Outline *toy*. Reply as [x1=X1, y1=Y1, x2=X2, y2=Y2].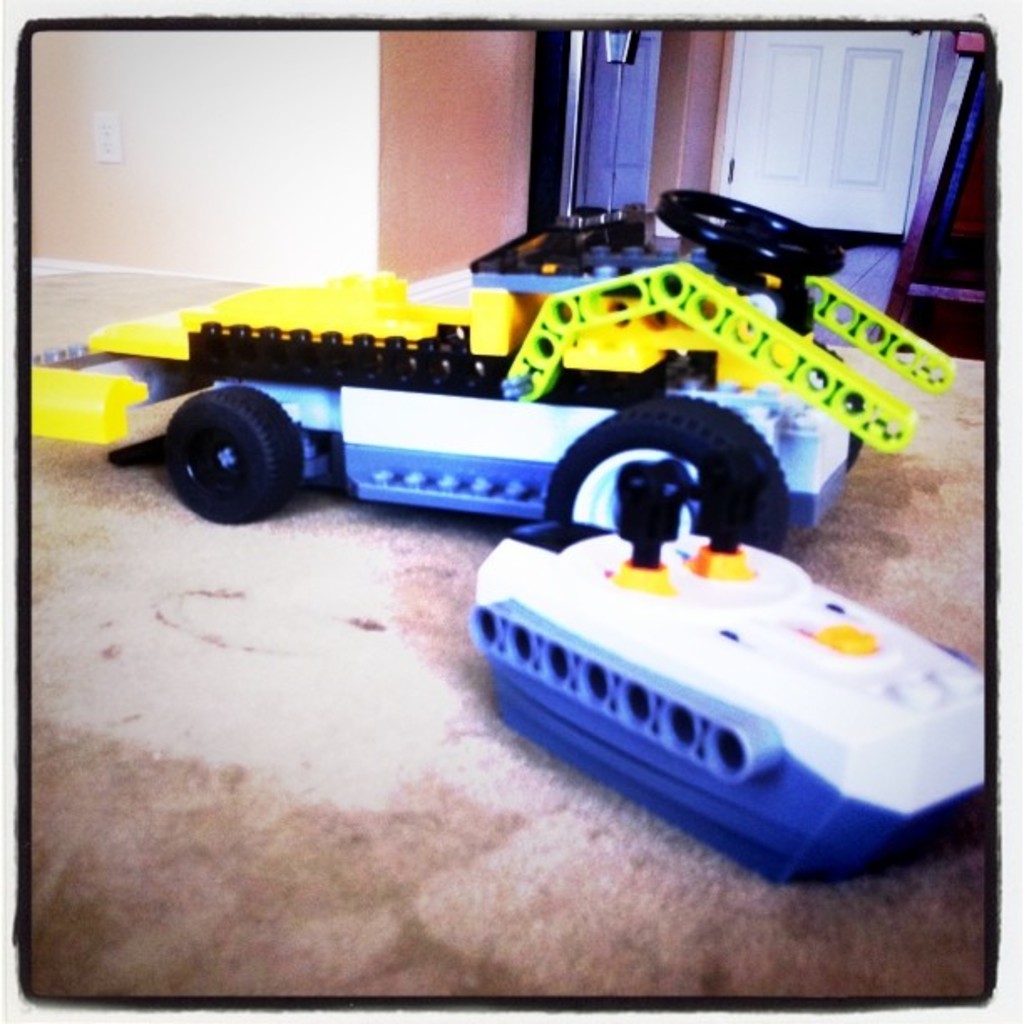
[x1=452, y1=450, x2=980, y2=883].
